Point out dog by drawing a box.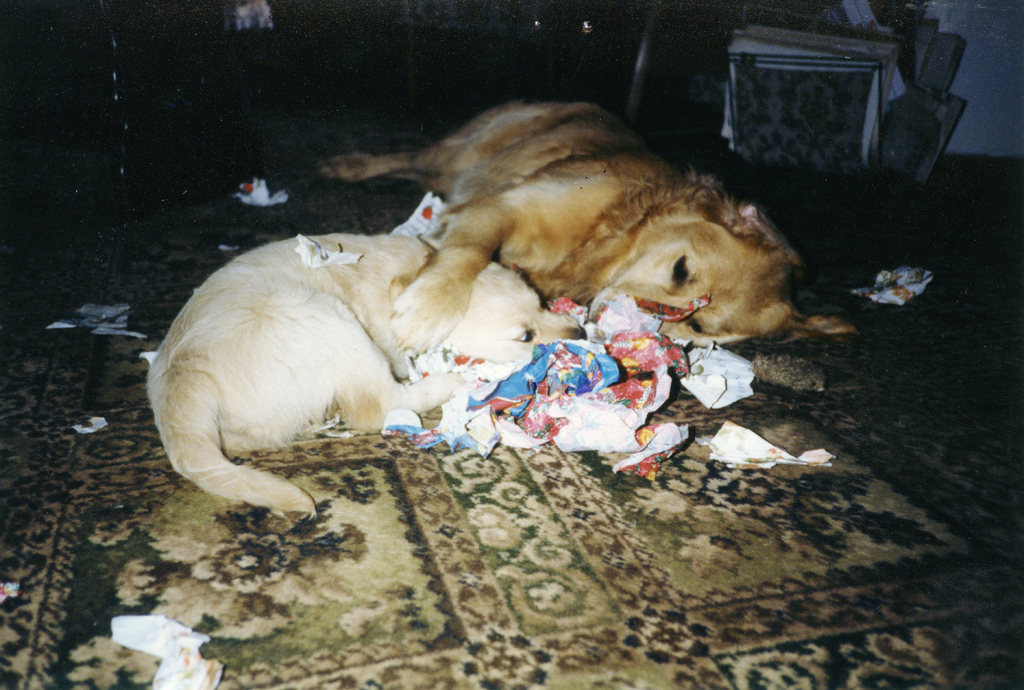
(x1=148, y1=236, x2=588, y2=518).
